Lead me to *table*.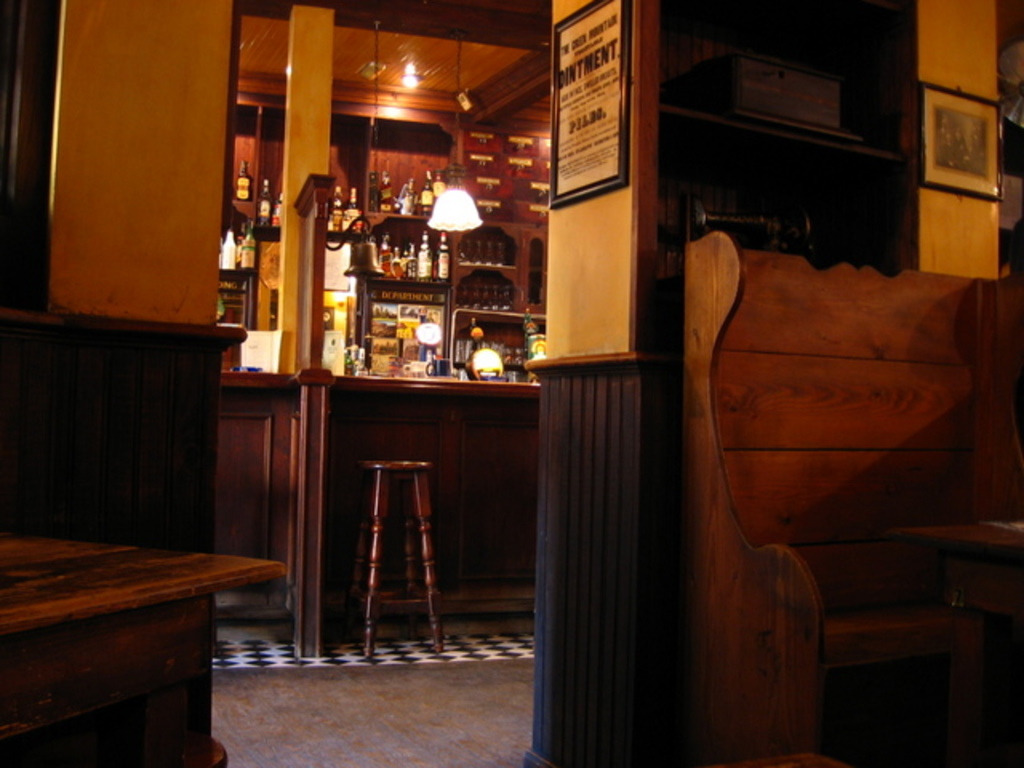
Lead to 6, 514, 245, 767.
